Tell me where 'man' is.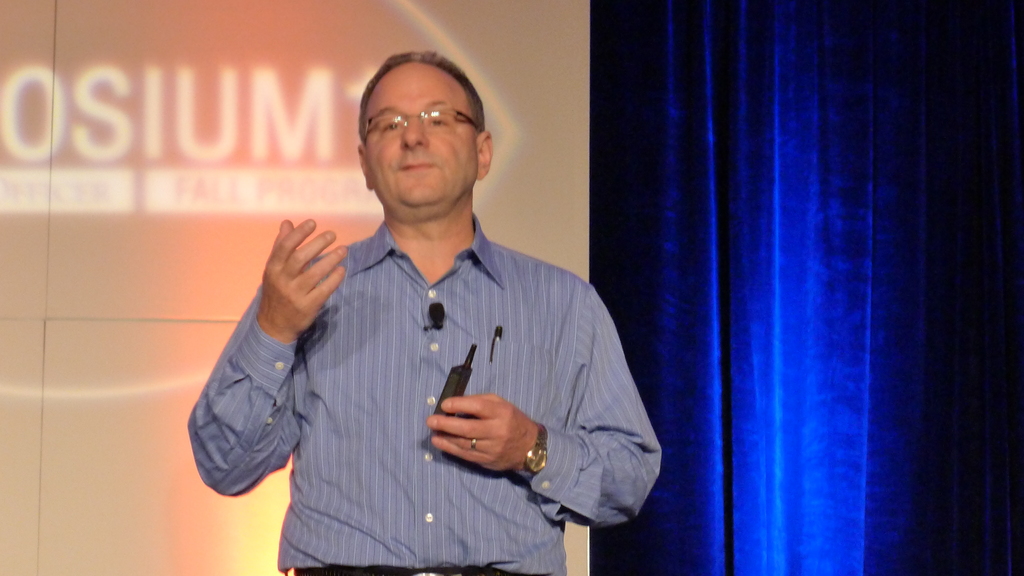
'man' is at BBox(198, 63, 644, 561).
